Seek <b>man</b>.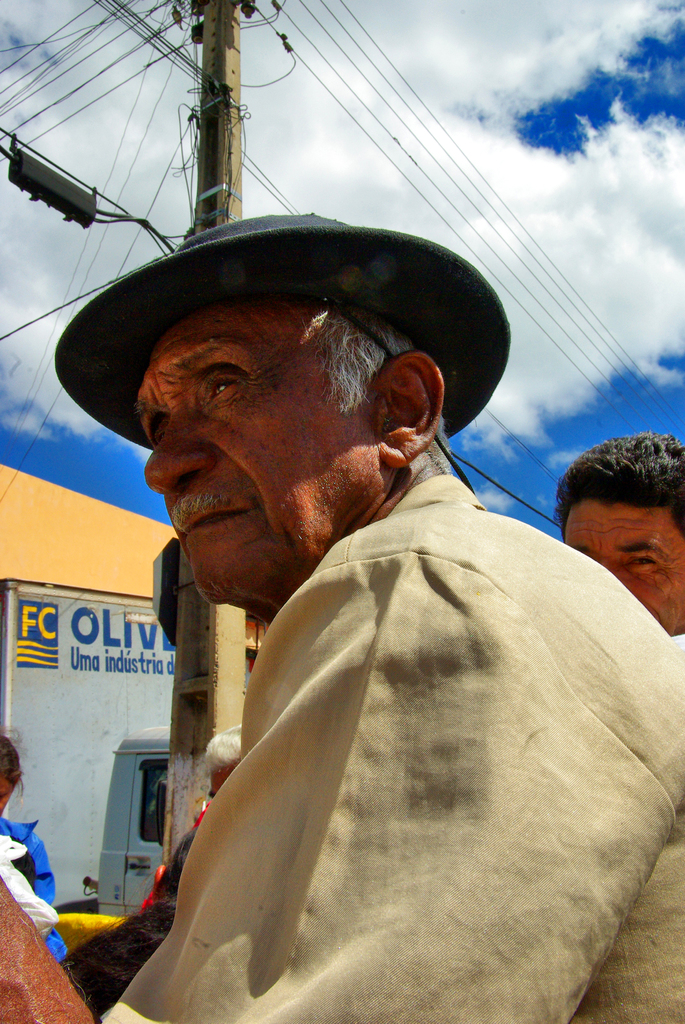
box=[50, 225, 660, 1009].
